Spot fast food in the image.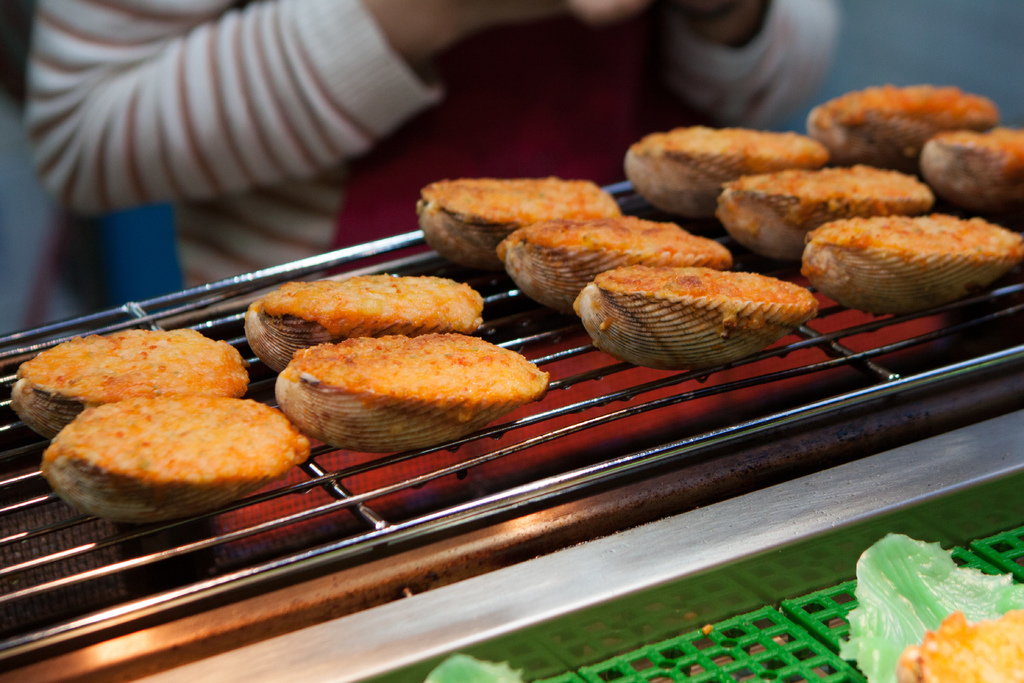
fast food found at bbox=(790, 206, 1023, 292).
